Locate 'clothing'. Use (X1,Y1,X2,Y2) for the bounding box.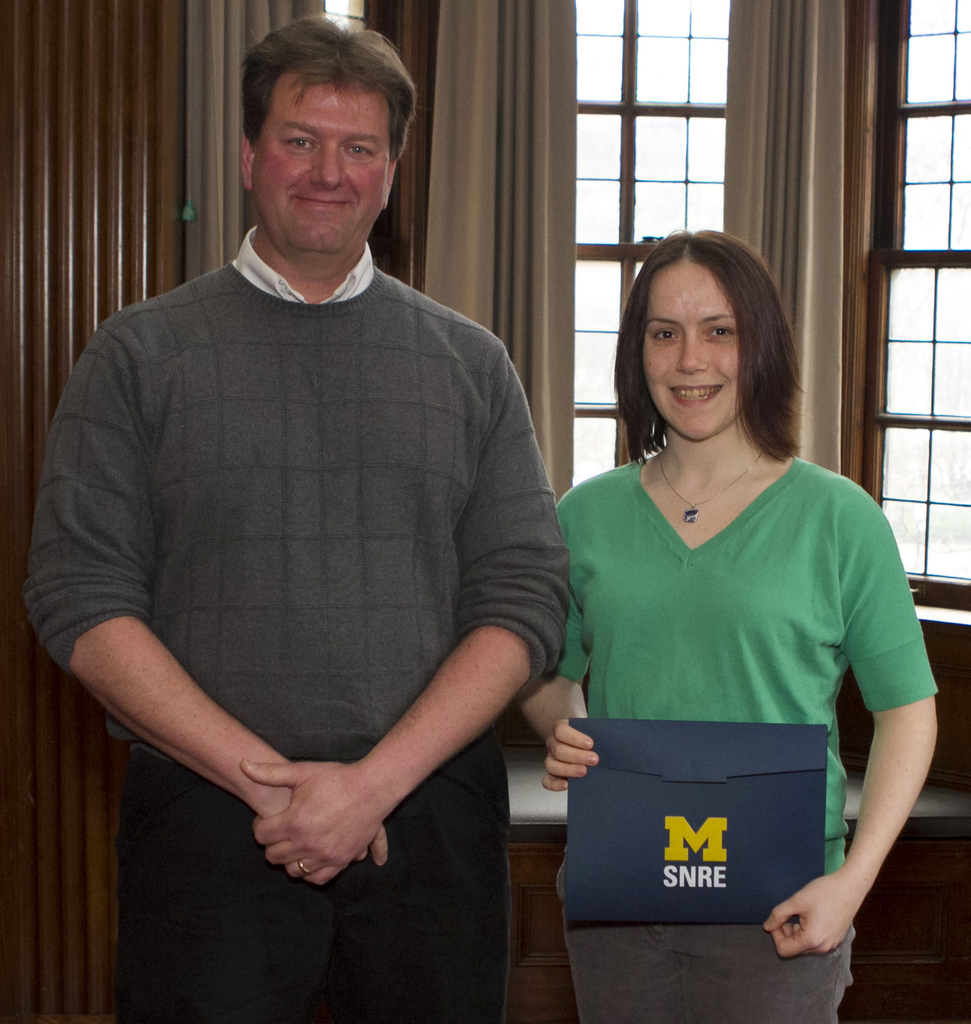
(559,918,857,1023).
